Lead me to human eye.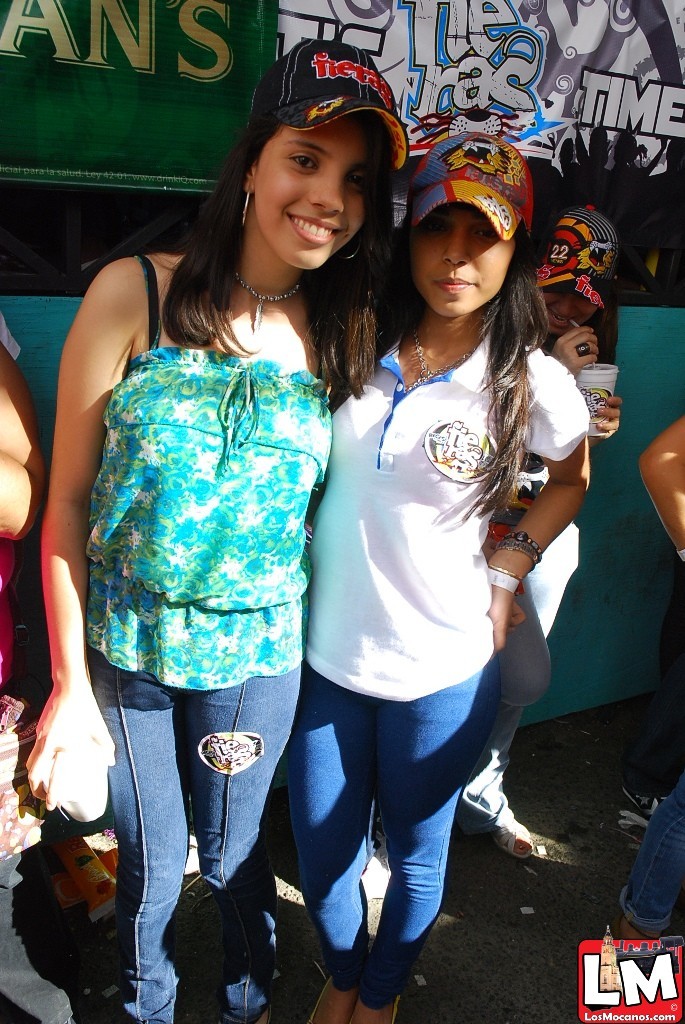
Lead to Rect(349, 170, 363, 188).
